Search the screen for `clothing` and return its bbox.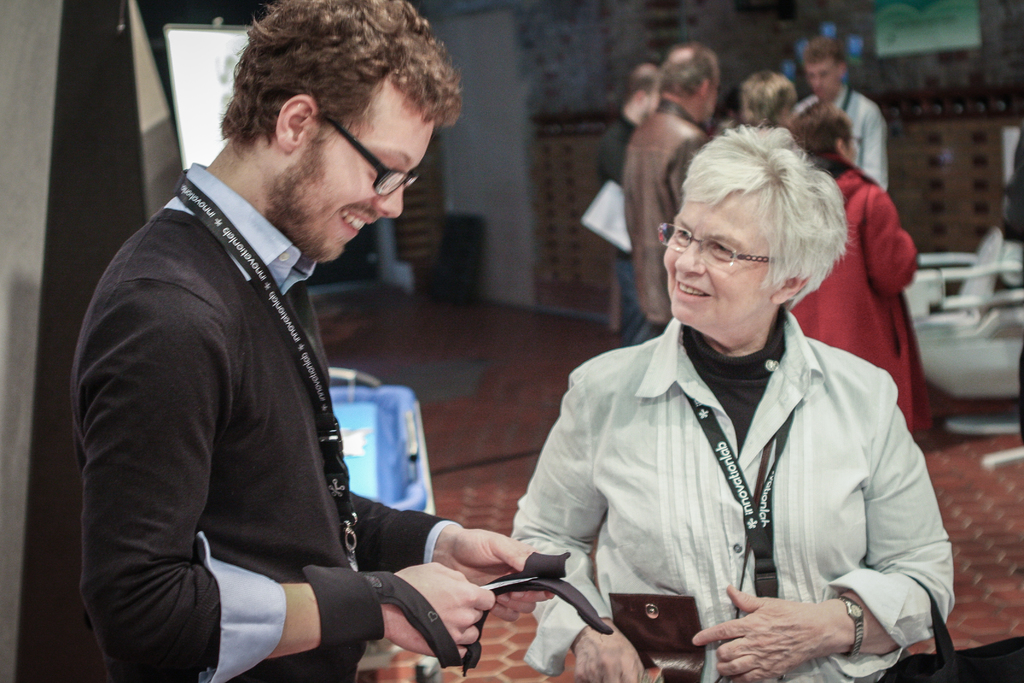
Found: l=788, t=158, r=934, b=435.
